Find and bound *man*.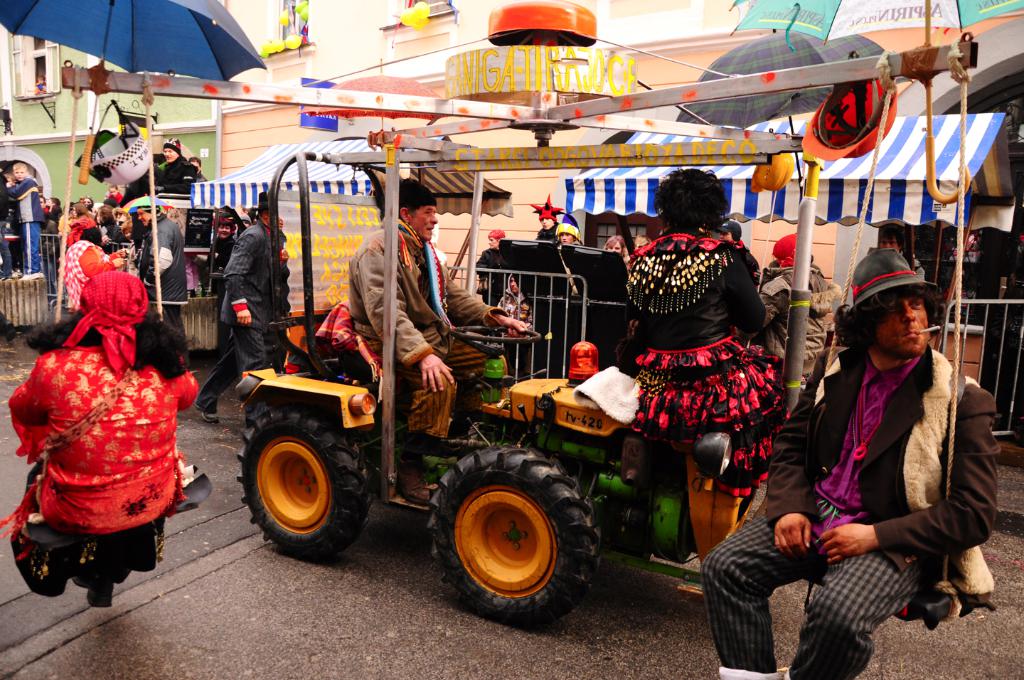
Bound: detection(878, 225, 901, 255).
